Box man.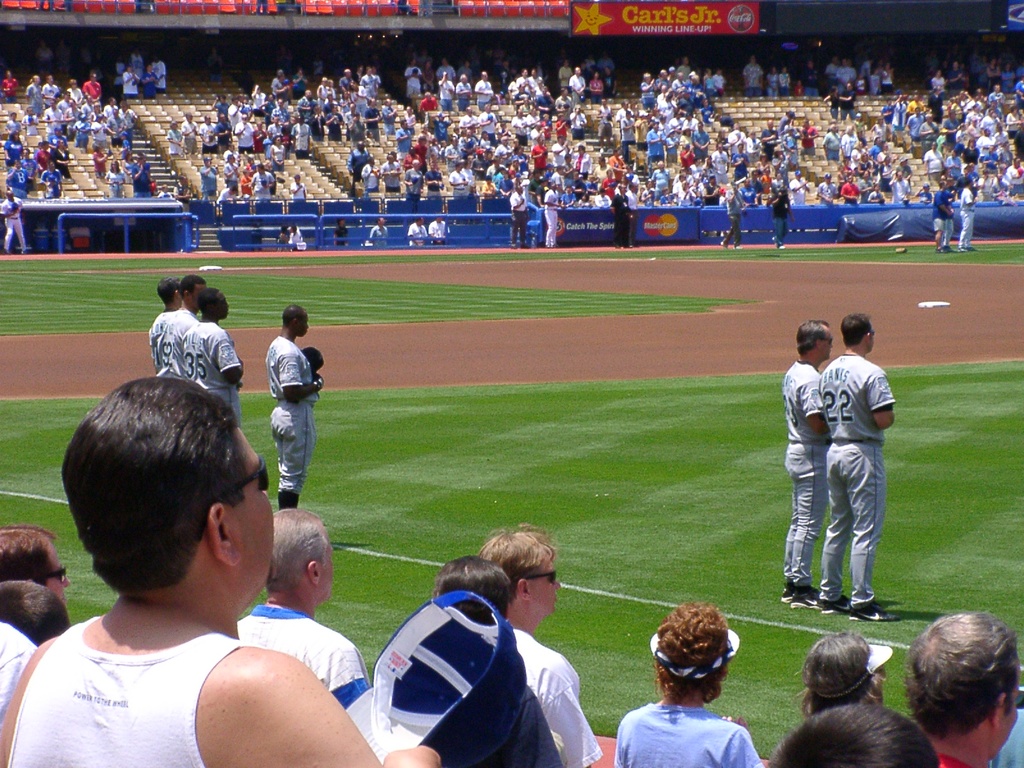
bbox=[266, 304, 324, 511].
